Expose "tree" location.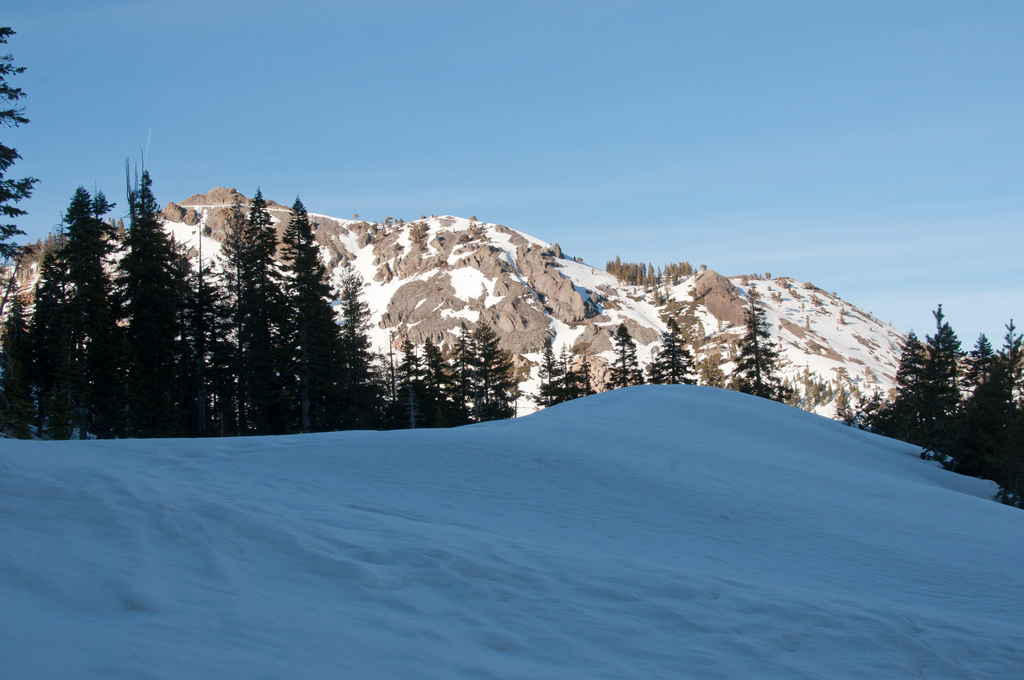
Exposed at x1=0 y1=18 x2=34 y2=287.
